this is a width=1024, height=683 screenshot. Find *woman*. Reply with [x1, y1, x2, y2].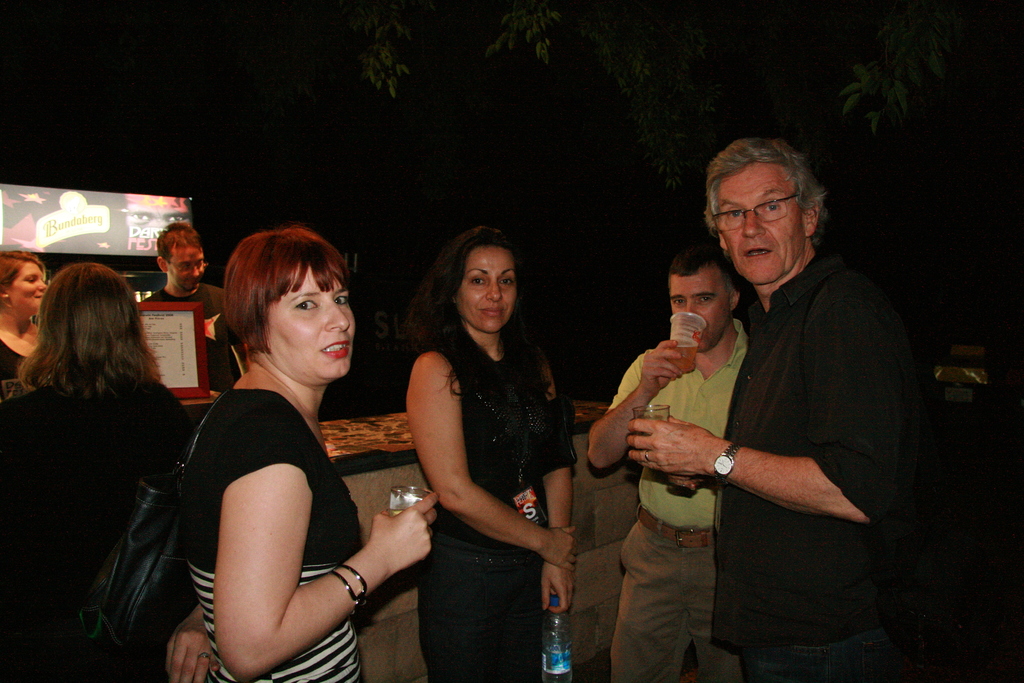
[161, 216, 397, 682].
